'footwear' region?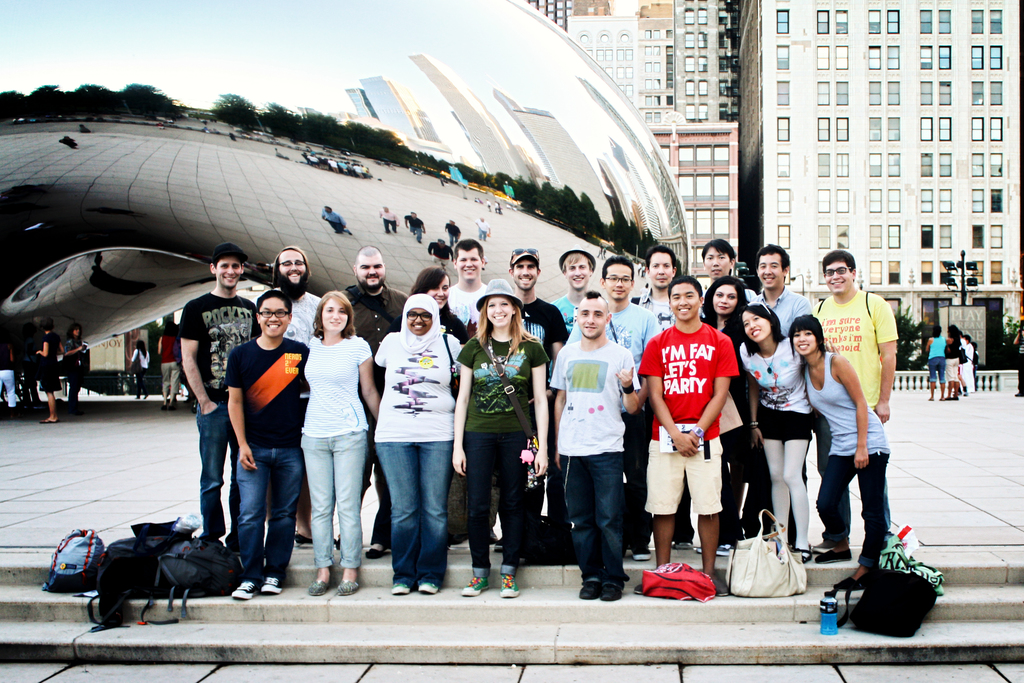
BBox(802, 547, 856, 565)
